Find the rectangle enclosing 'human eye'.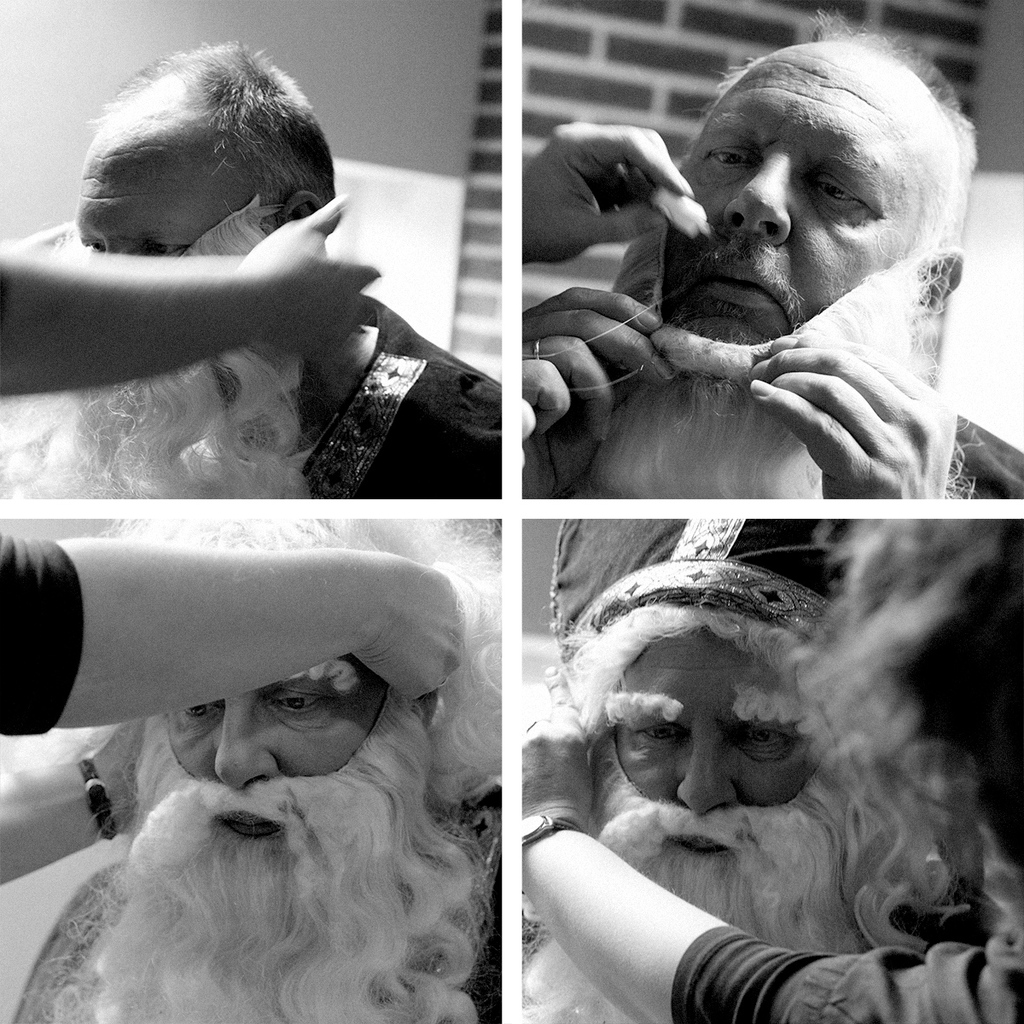
region(132, 240, 182, 256).
